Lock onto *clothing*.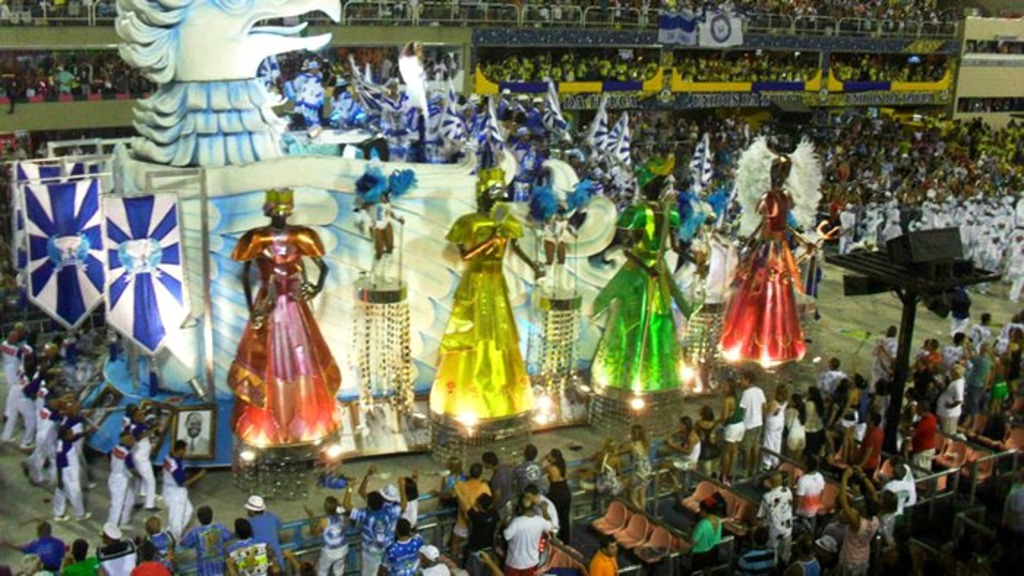
Locked: Rect(721, 418, 739, 462).
